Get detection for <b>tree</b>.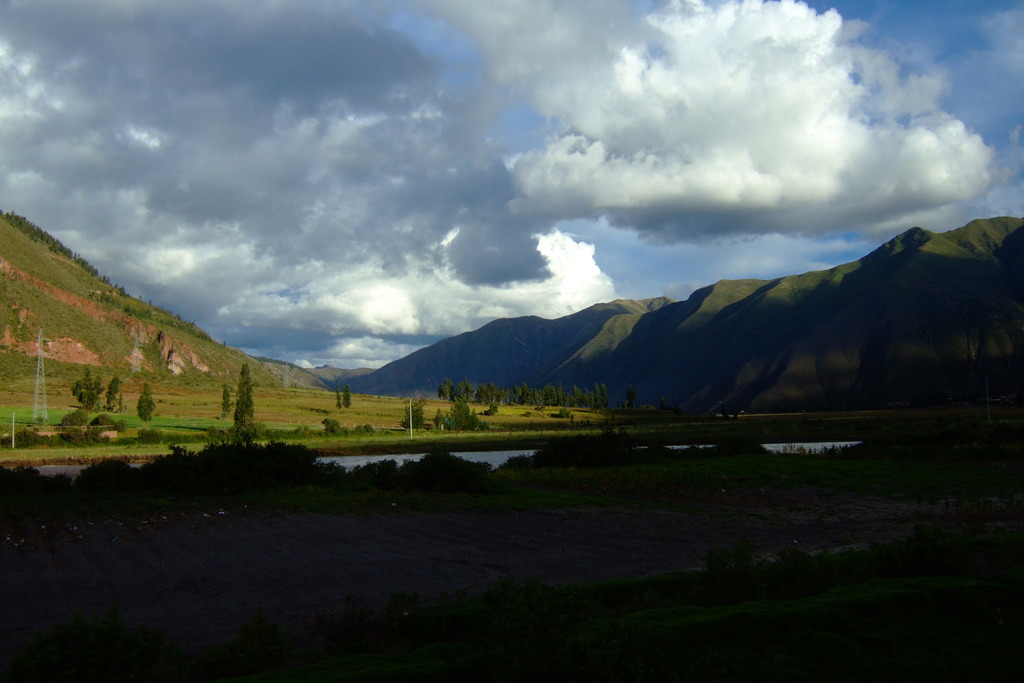
Detection: pyautogui.locateOnScreen(71, 368, 104, 410).
